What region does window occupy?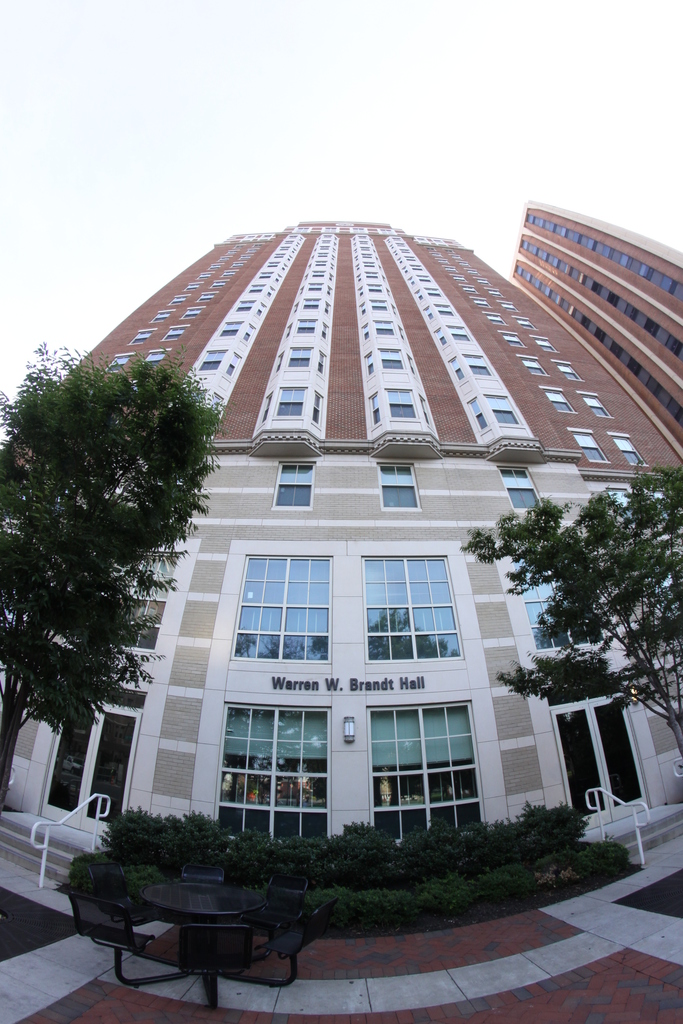
(470,391,490,426).
